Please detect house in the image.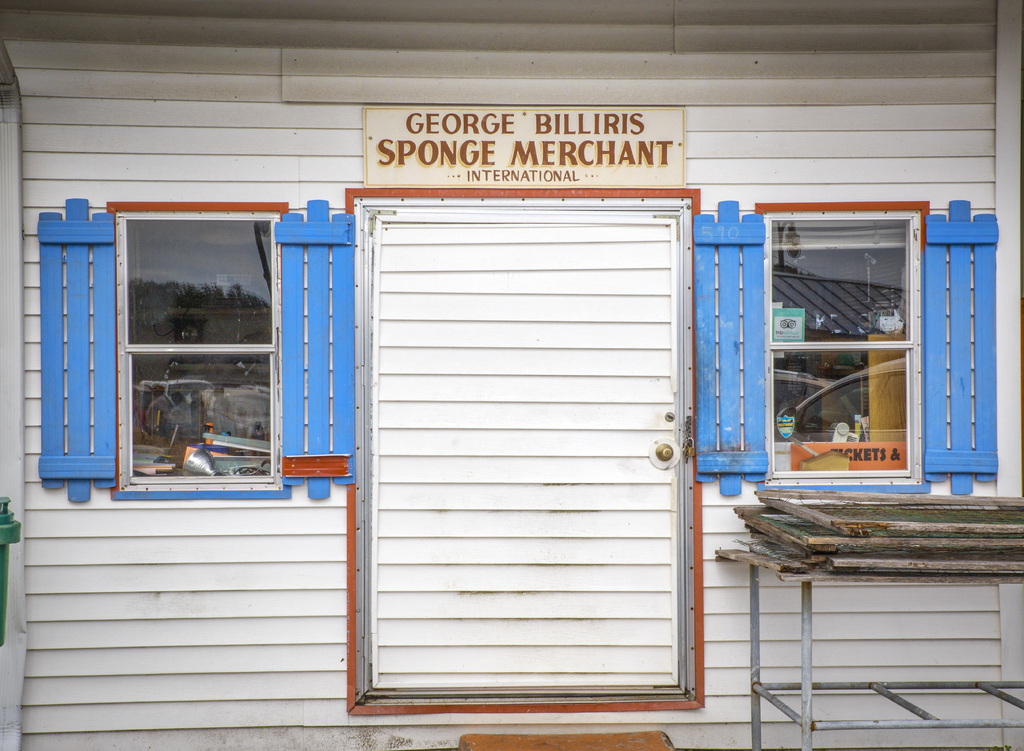
bbox(39, 37, 948, 750).
